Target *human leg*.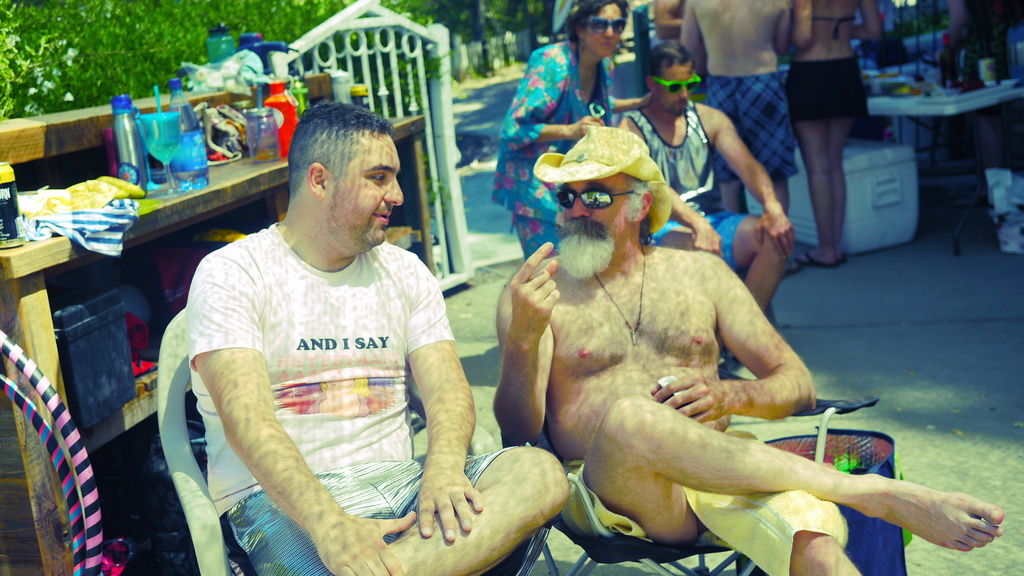
Target region: (x1=712, y1=72, x2=746, y2=207).
